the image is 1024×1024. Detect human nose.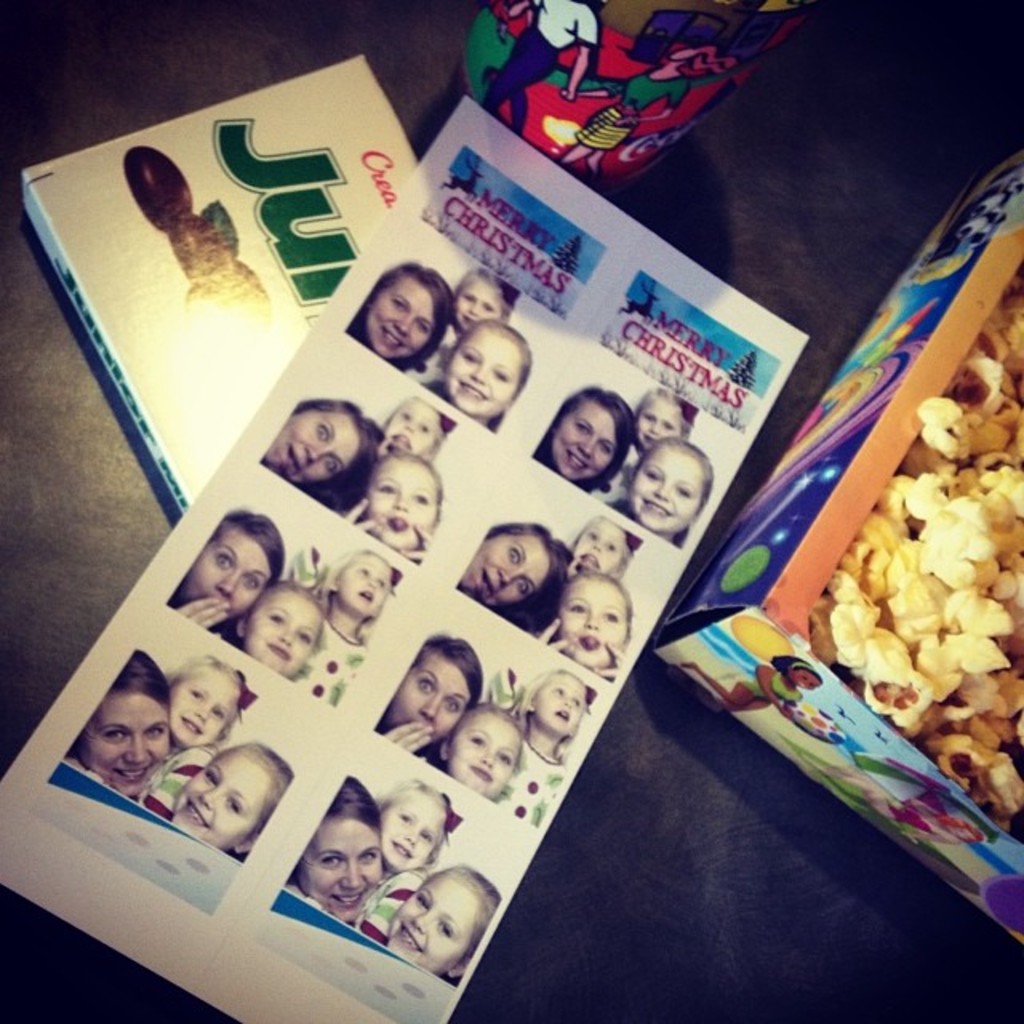
Detection: select_region(581, 610, 598, 635).
